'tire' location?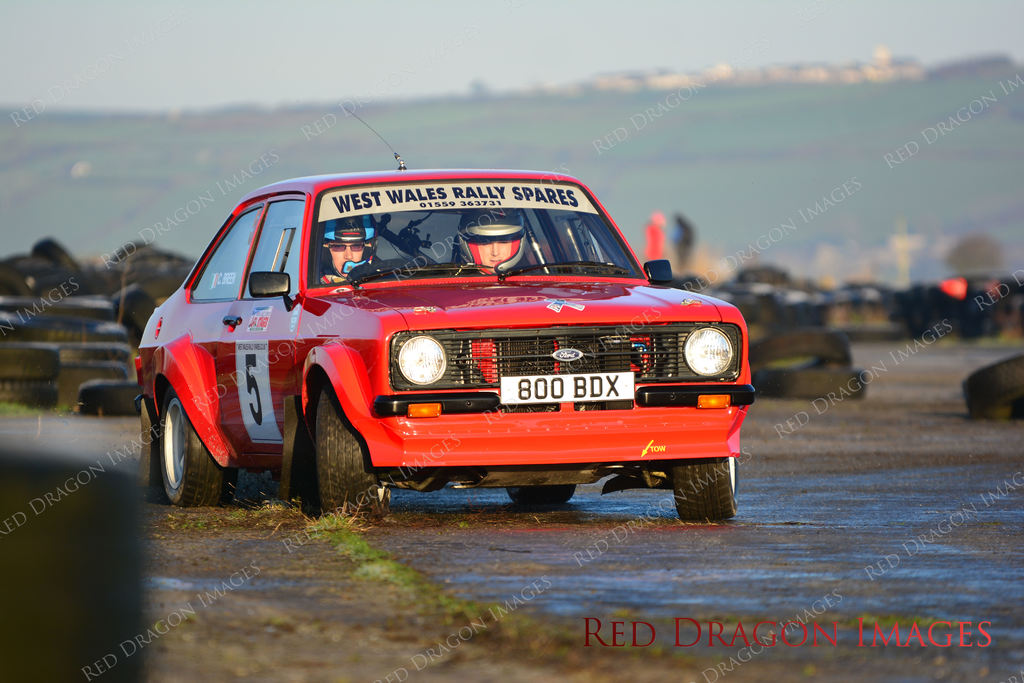
(669,452,739,523)
